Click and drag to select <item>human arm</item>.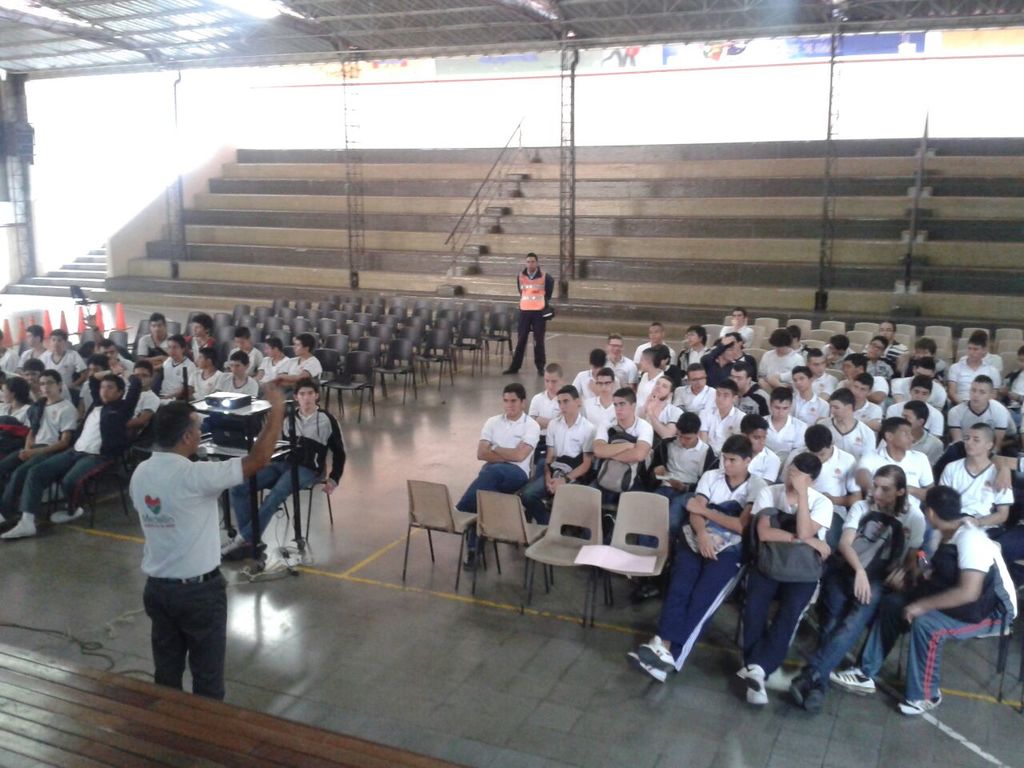
Selection: [944, 406, 968, 446].
